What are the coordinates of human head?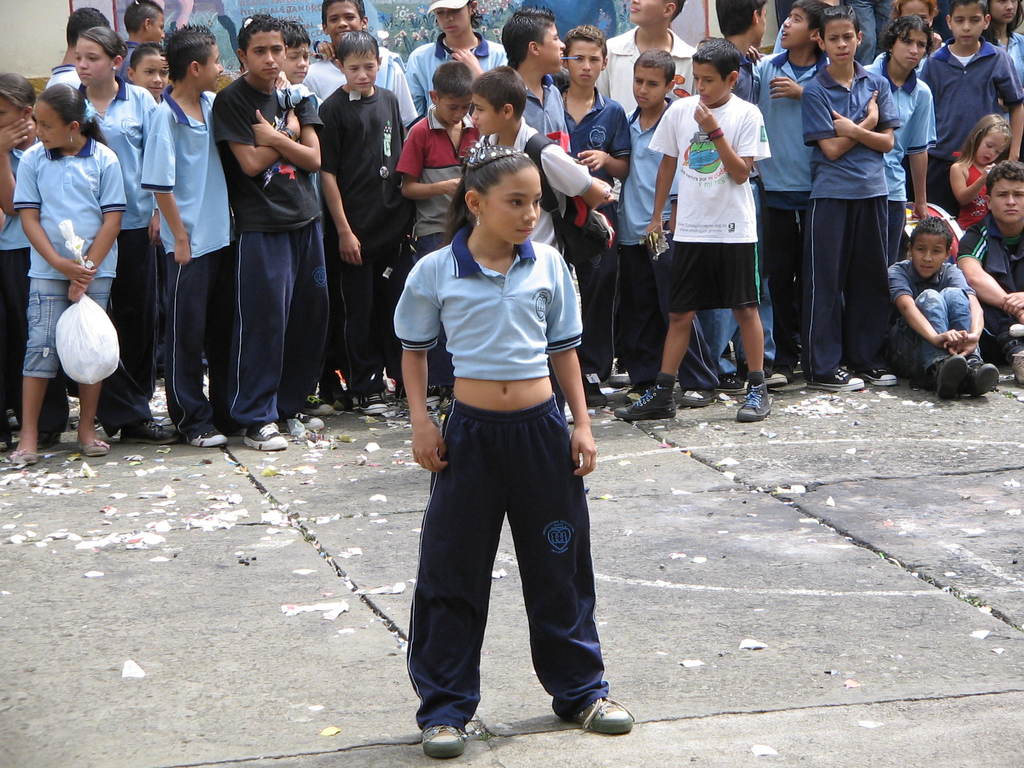
x1=237, y1=11, x2=285, y2=84.
